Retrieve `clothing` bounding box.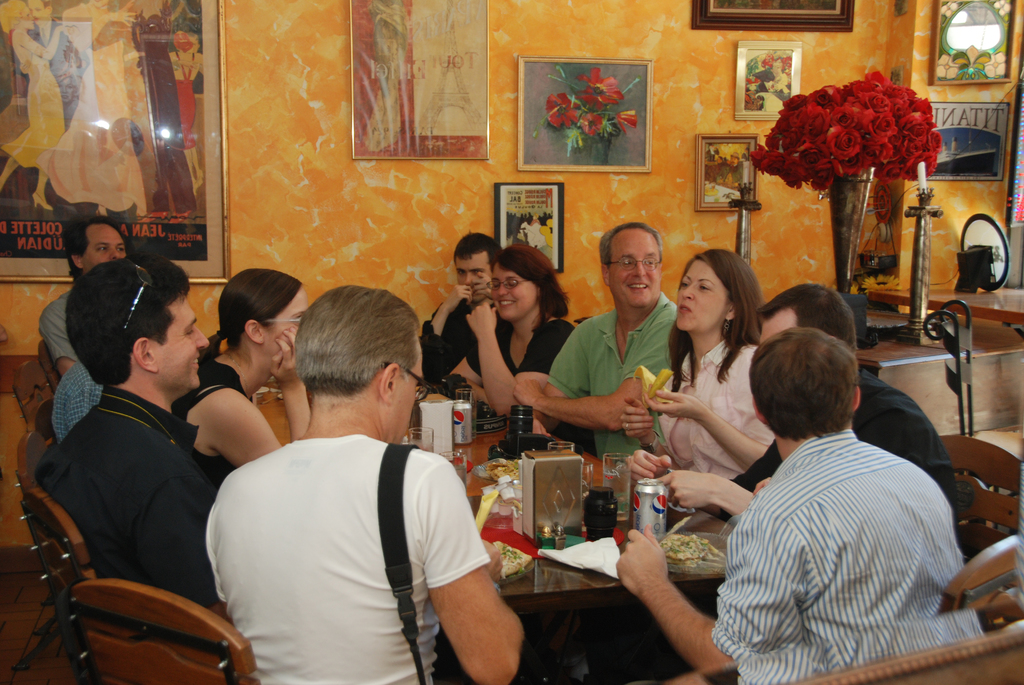
Bounding box: <region>657, 336, 766, 490</region>.
